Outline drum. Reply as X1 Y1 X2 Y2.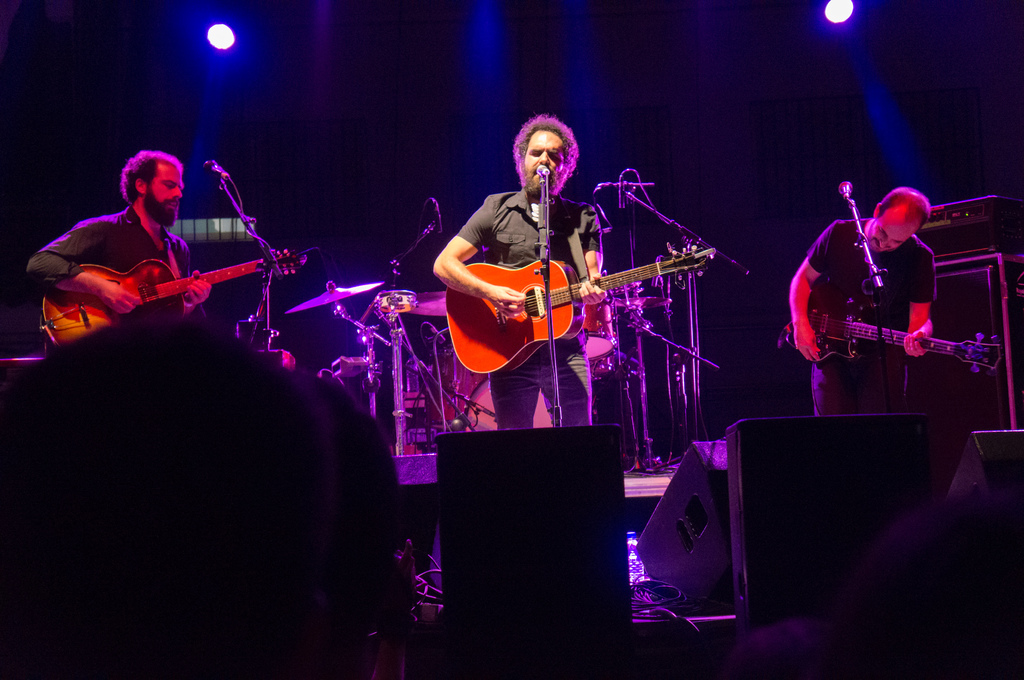
584 294 616 364.
